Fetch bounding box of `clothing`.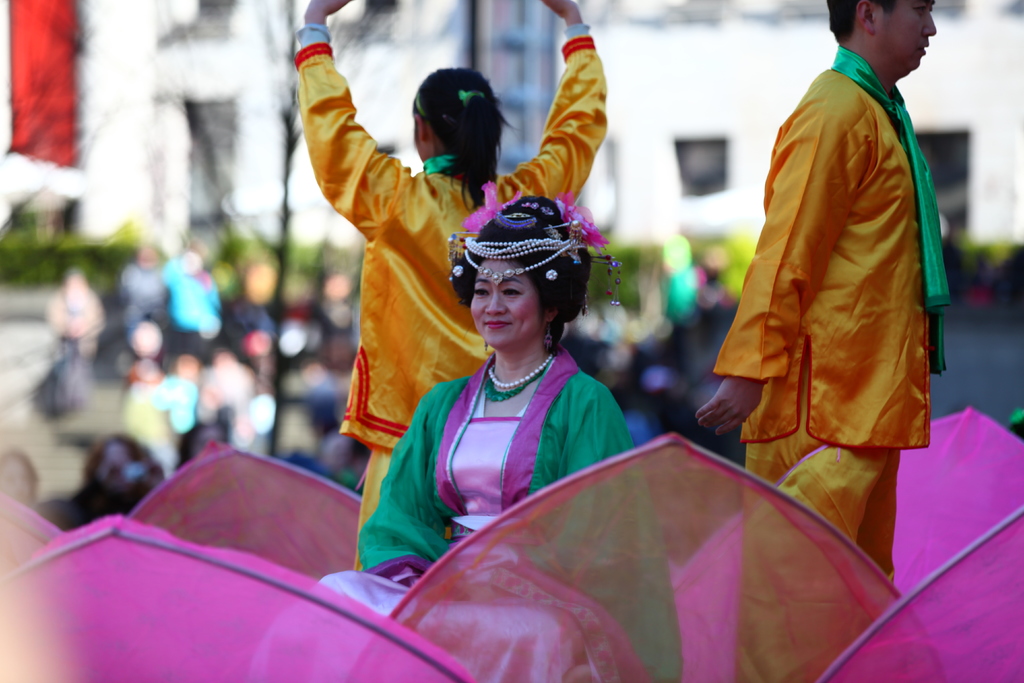
Bbox: <box>293,21,608,568</box>.
